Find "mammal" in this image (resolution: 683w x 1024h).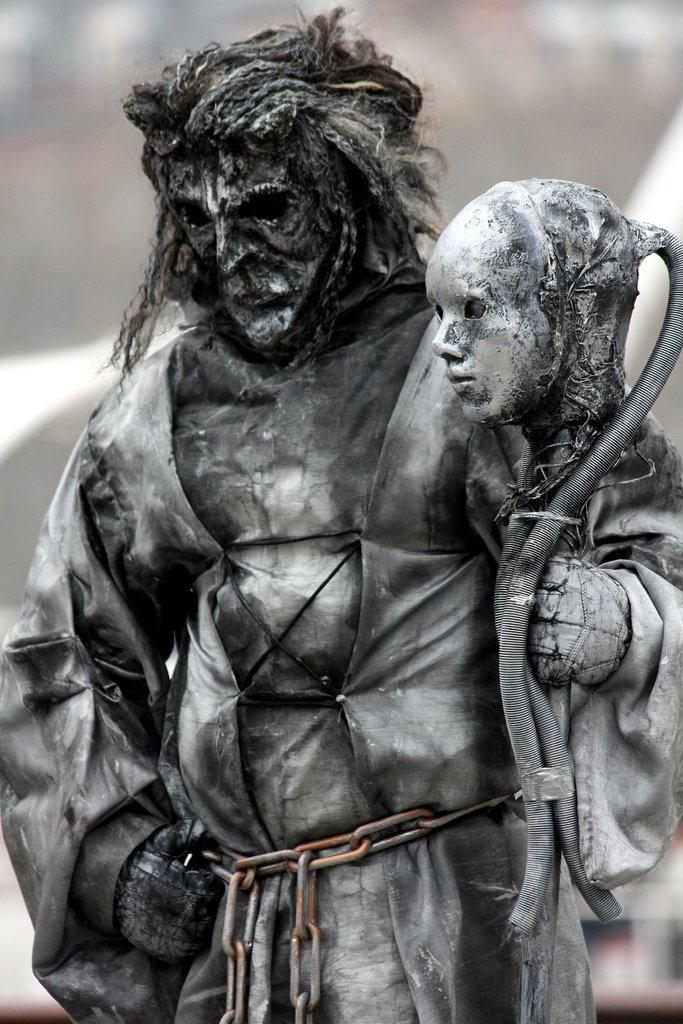
(left=422, top=175, right=567, bottom=429).
